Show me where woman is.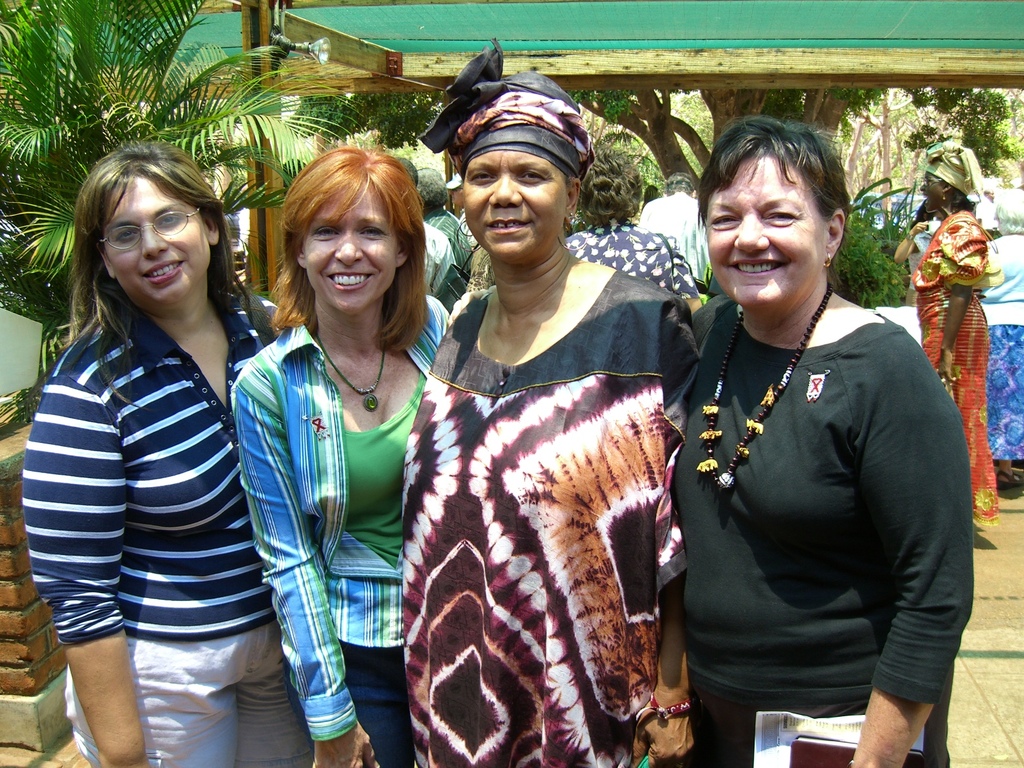
woman is at pyautogui.locateOnScreen(906, 145, 985, 538).
